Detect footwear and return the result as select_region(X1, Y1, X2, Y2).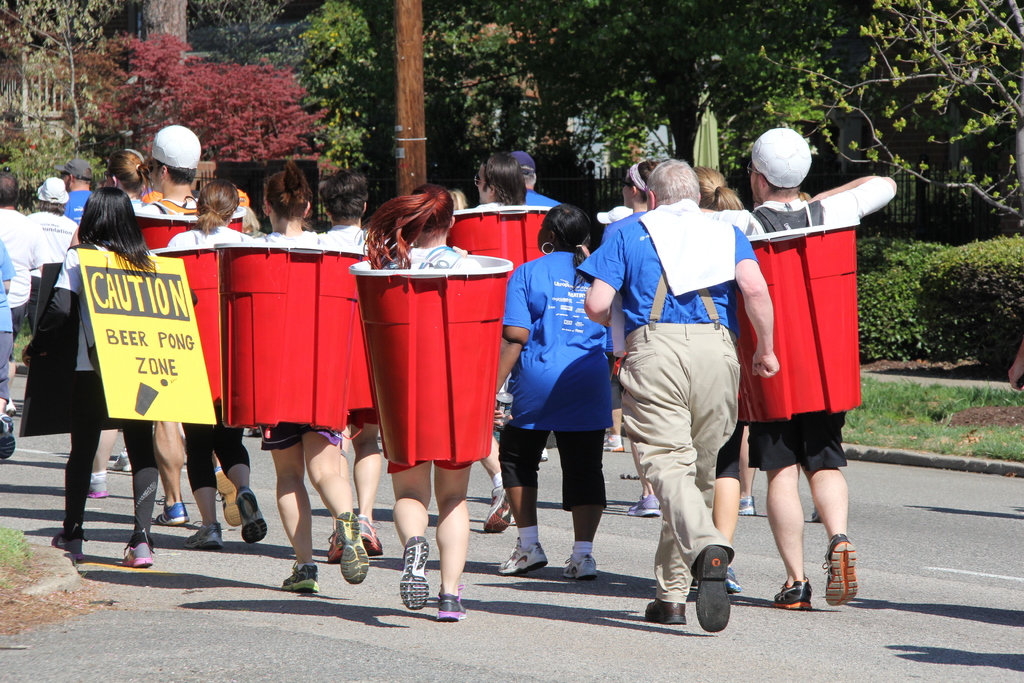
select_region(186, 525, 227, 548).
